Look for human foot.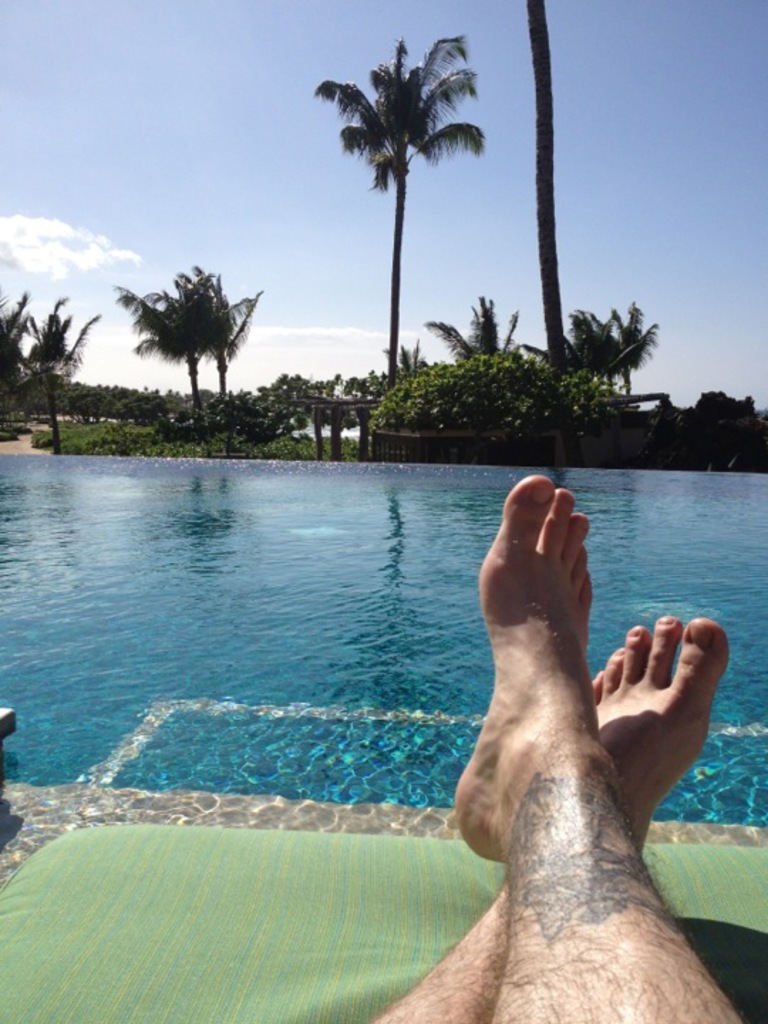
Found: bbox(455, 476, 613, 862).
